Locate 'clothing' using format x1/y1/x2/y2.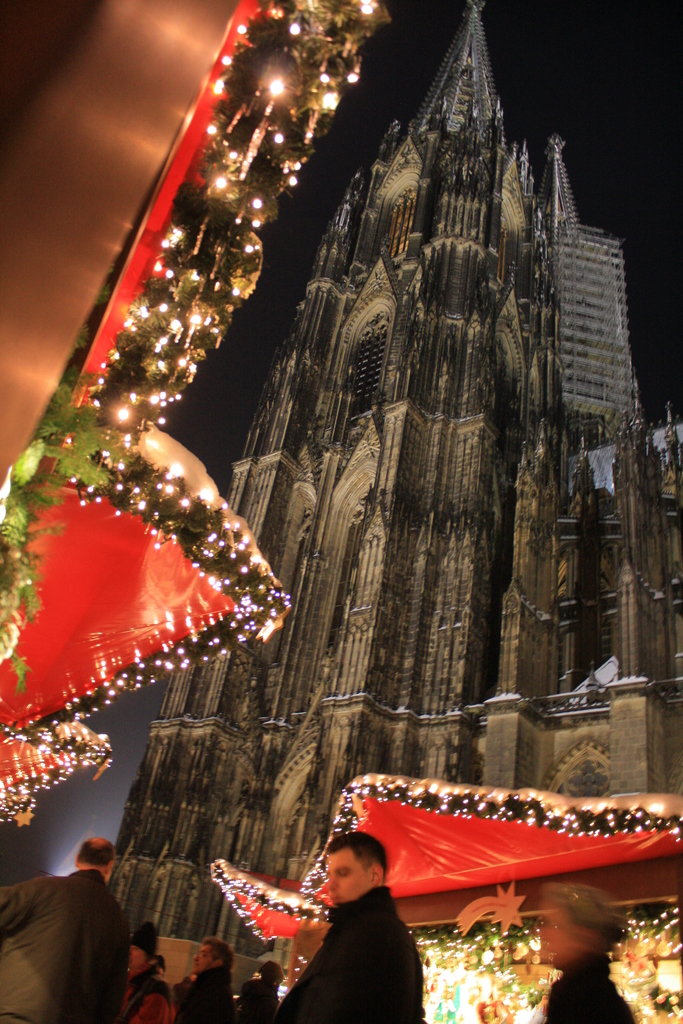
125/942/148/984.
